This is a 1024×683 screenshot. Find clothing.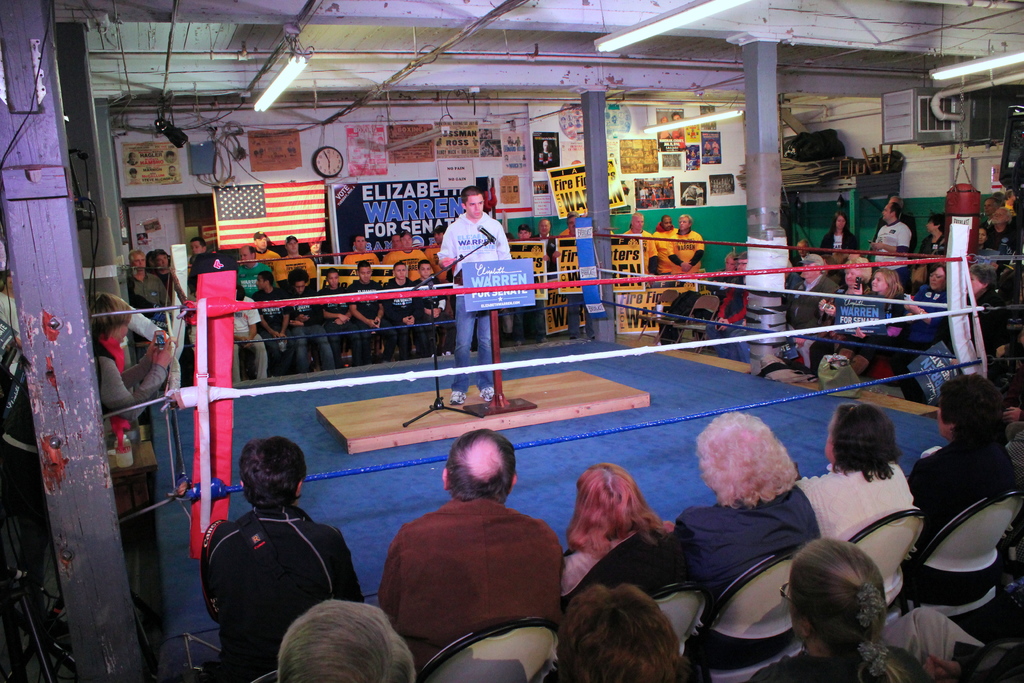
Bounding box: box(315, 290, 360, 367).
